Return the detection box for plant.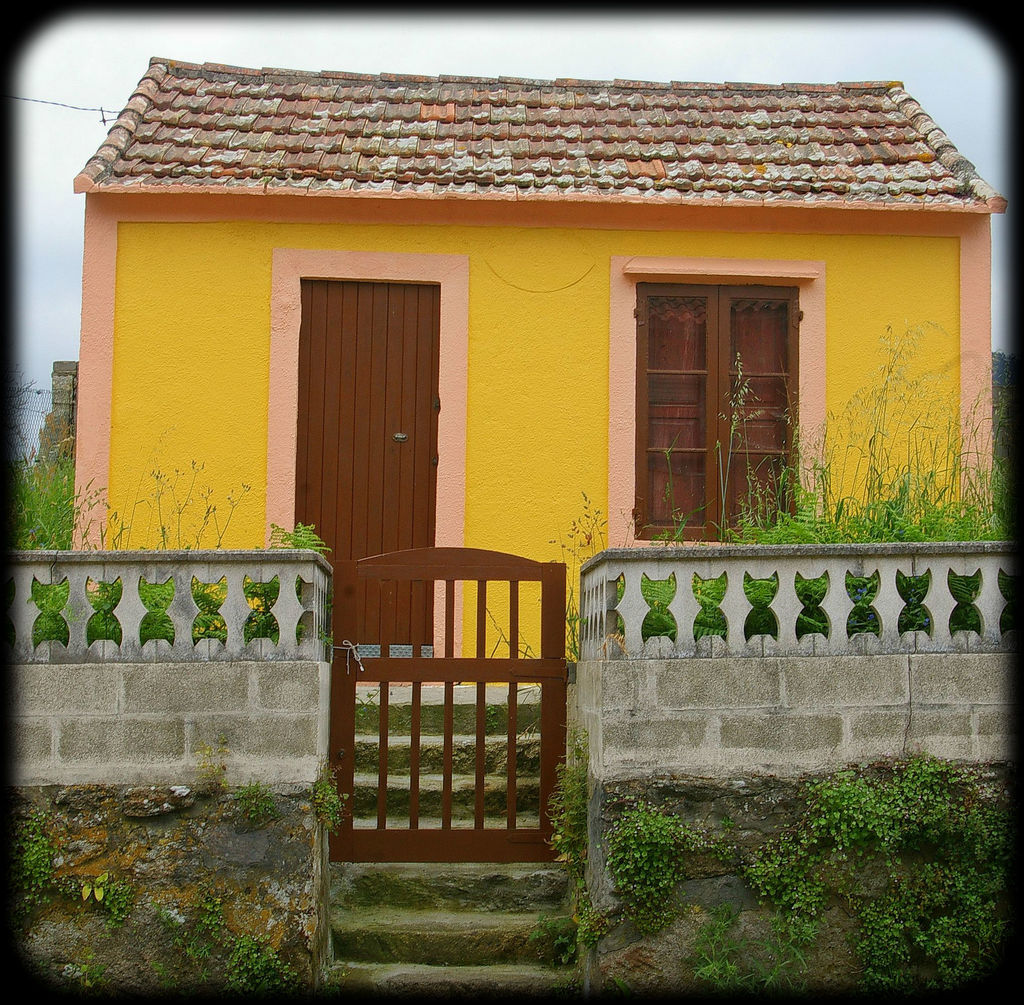
(149, 962, 175, 988).
